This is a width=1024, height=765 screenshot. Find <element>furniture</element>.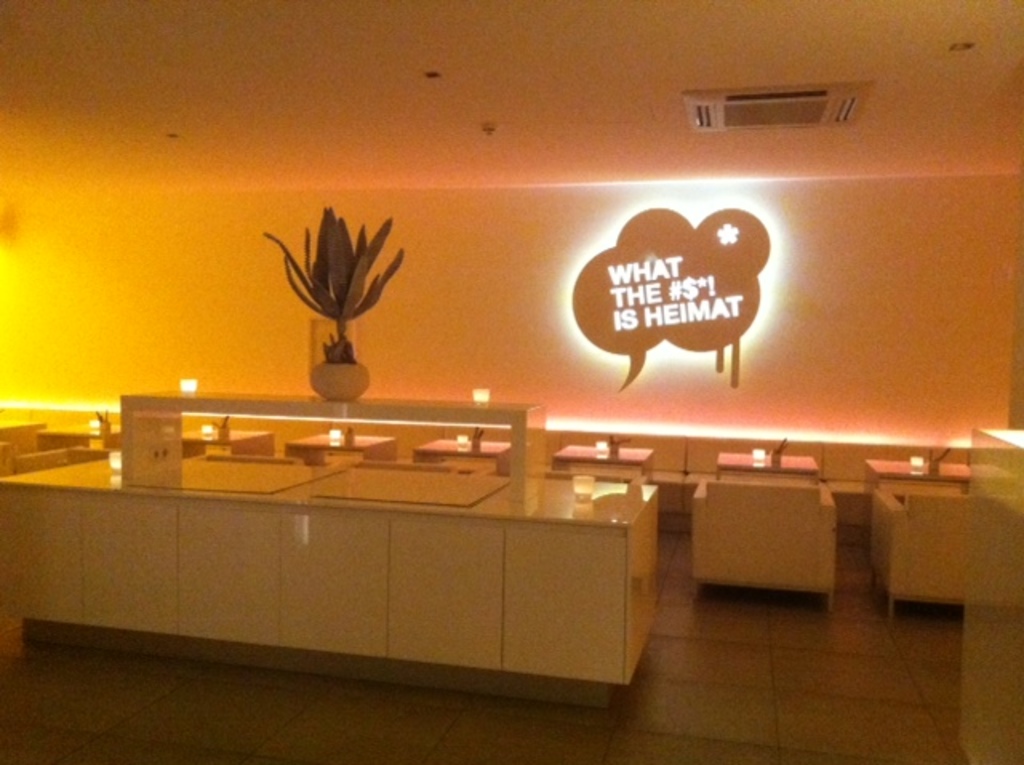
Bounding box: 715/450/826/483.
